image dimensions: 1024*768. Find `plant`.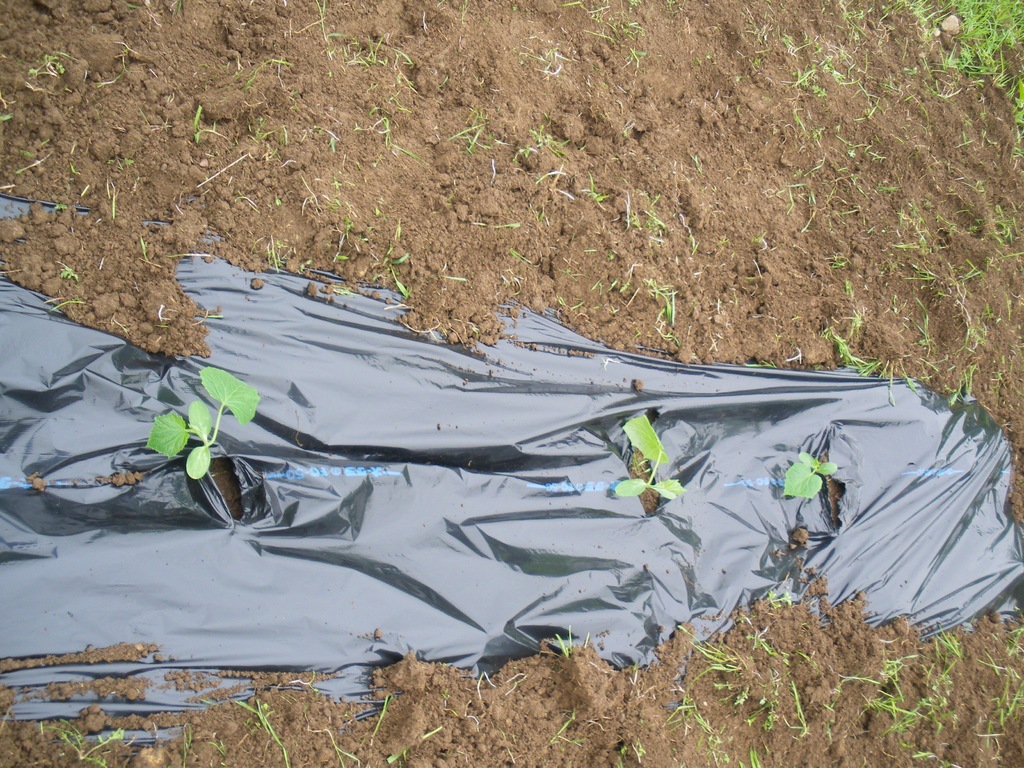
select_region(348, 53, 433, 176).
